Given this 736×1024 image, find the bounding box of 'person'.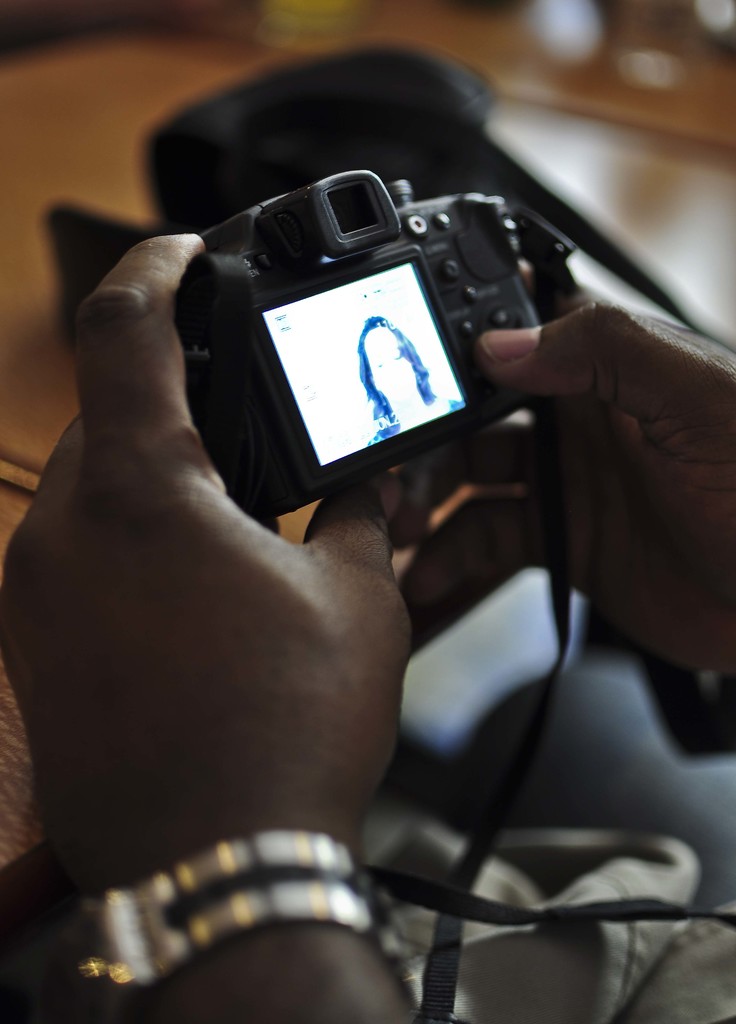
left=0, top=166, right=735, bottom=1021.
